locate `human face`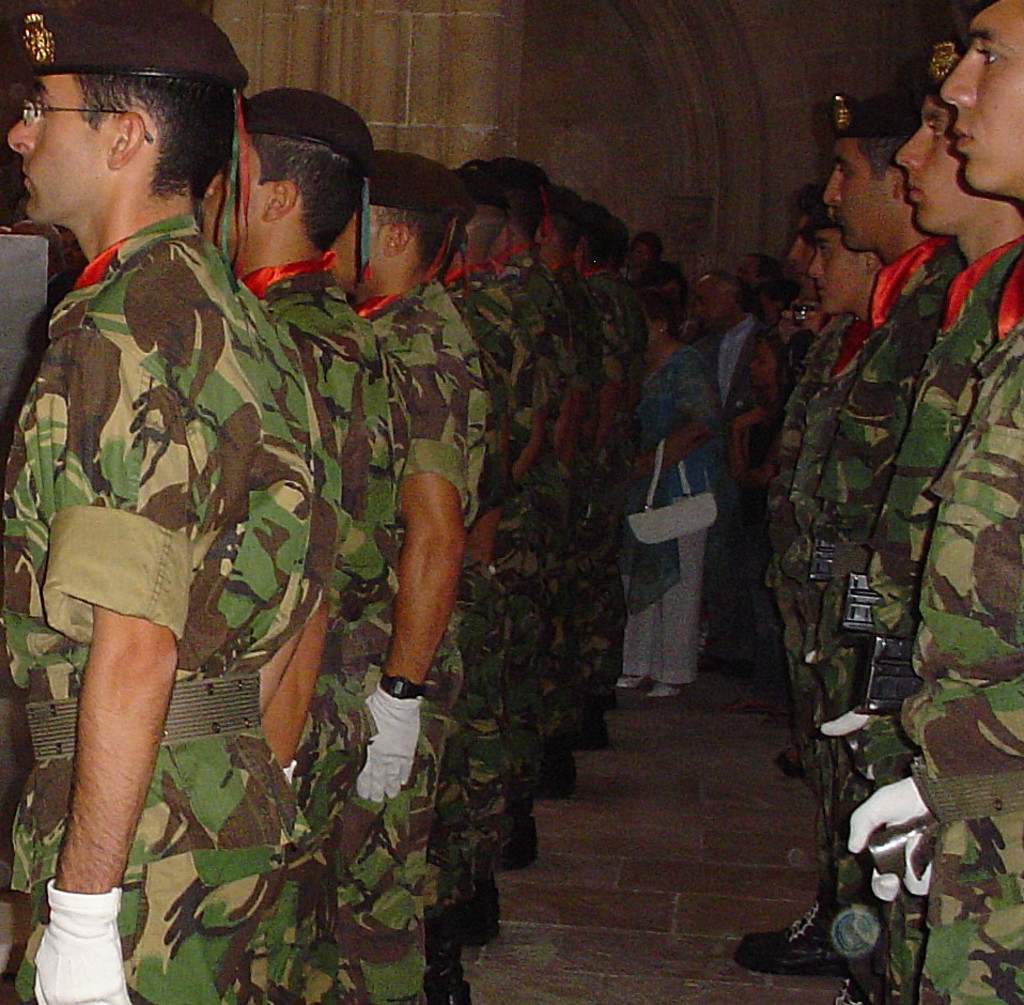
left=729, top=252, right=755, bottom=282
